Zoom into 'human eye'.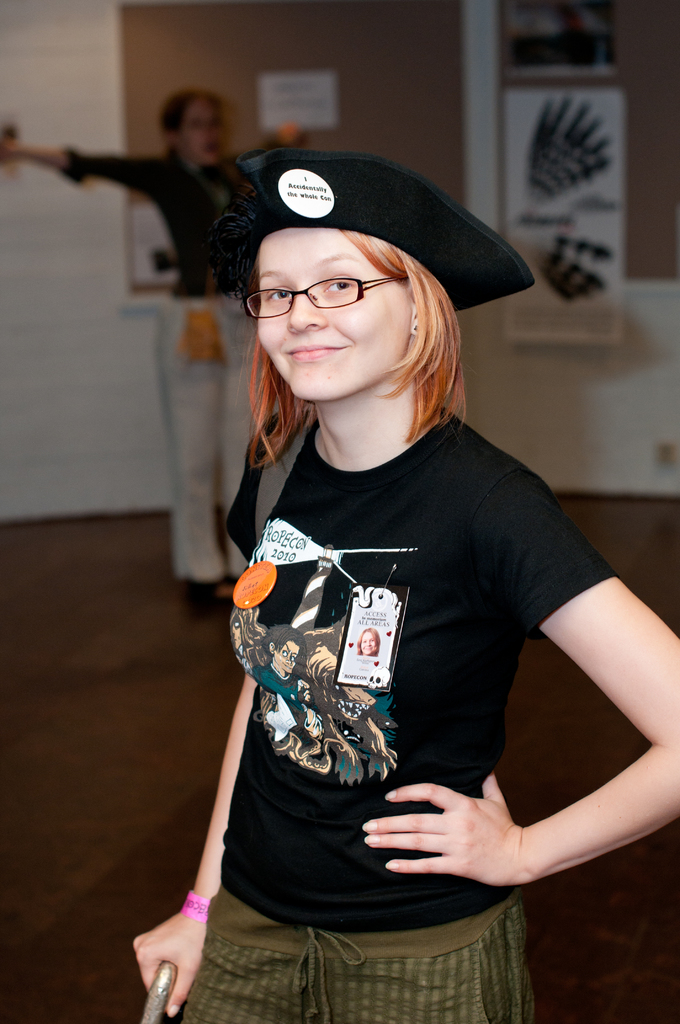
Zoom target: region(264, 285, 290, 308).
